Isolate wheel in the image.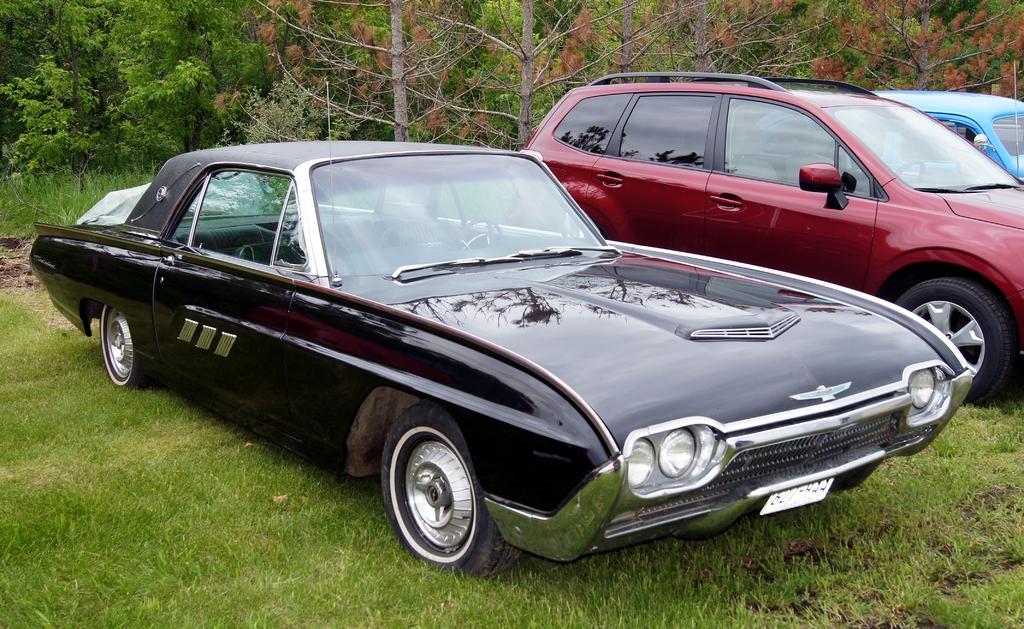
Isolated region: {"x1": 98, "y1": 304, "x2": 139, "y2": 390}.
